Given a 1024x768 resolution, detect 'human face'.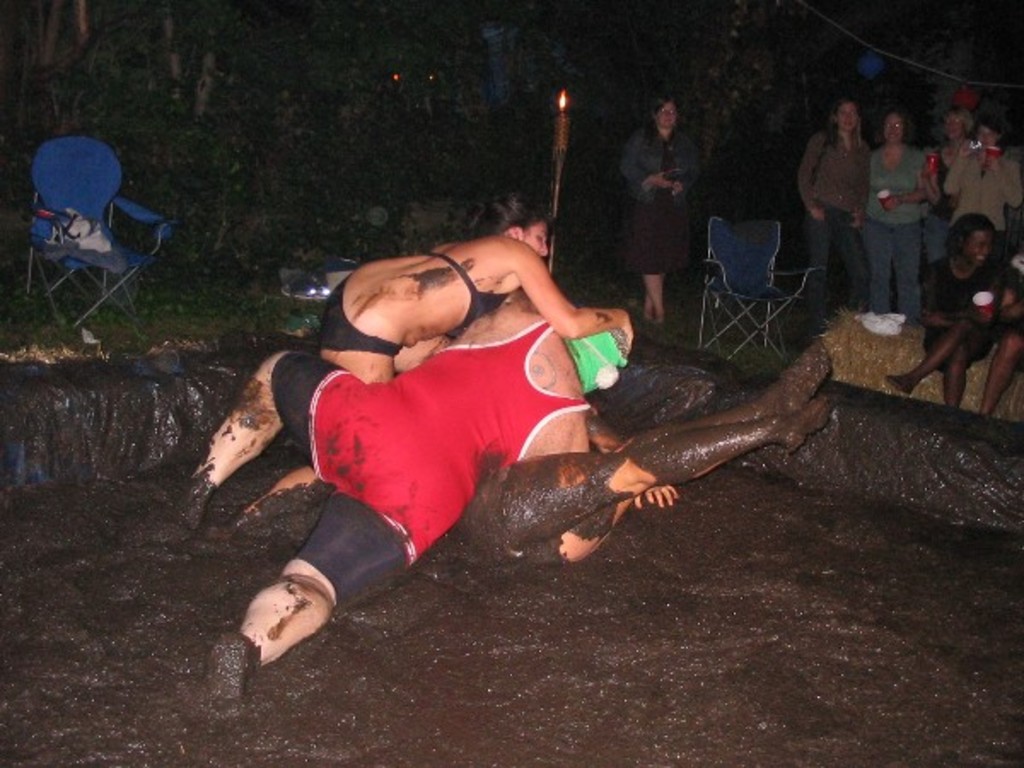
box=[959, 230, 995, 268].
